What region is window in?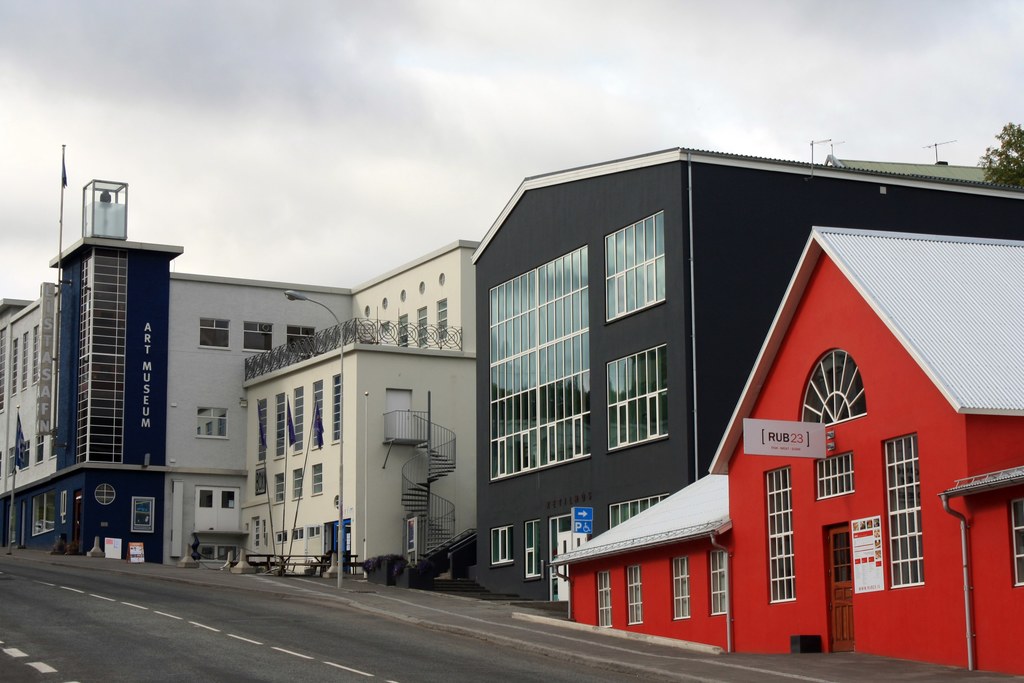
{"x1": 620, "y1": 559, "x2": 643, "y2": 629}.
